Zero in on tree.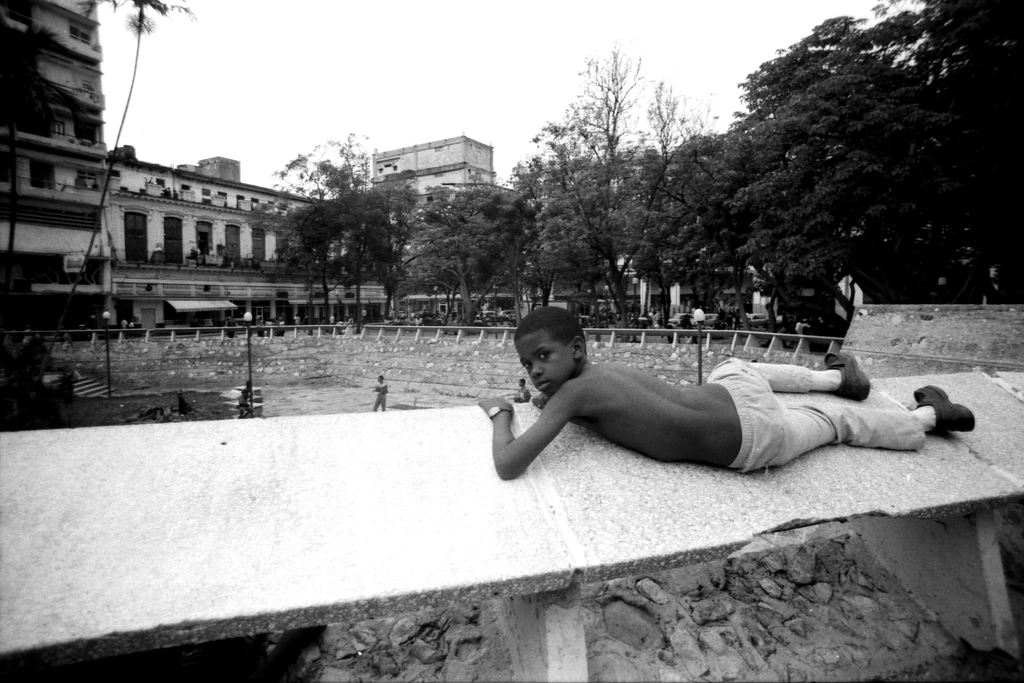
Zeroed in: select_region(410, 161, 526, 324).
